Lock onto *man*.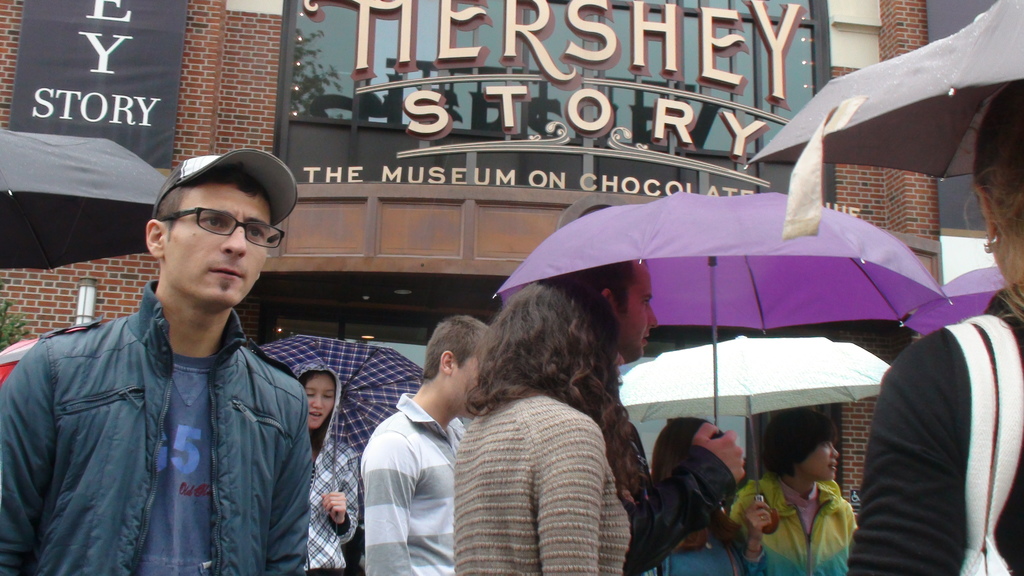
Locked: 5,148,340,573.
